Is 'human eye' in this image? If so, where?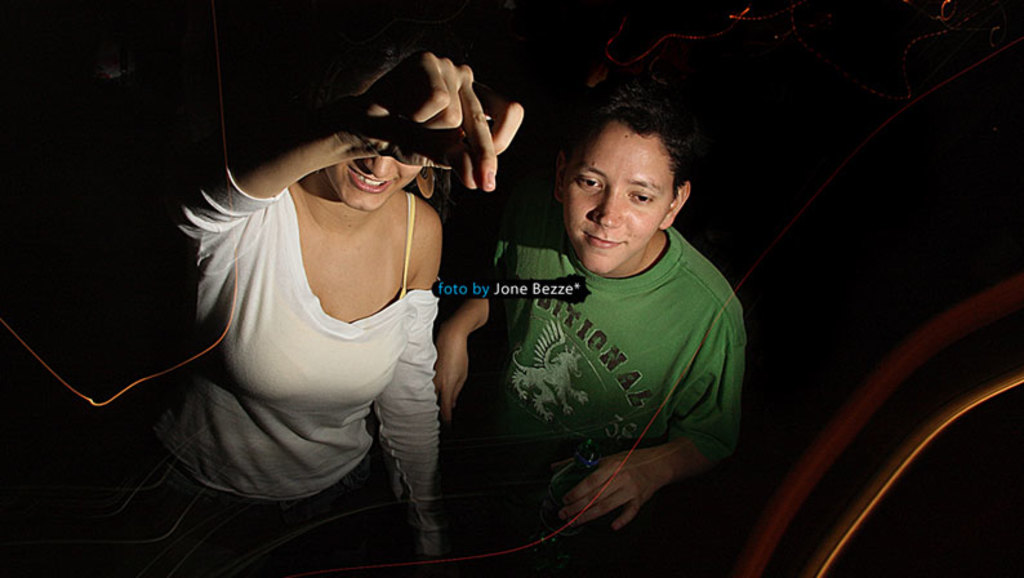
Yes, at 631:188:655:212.
